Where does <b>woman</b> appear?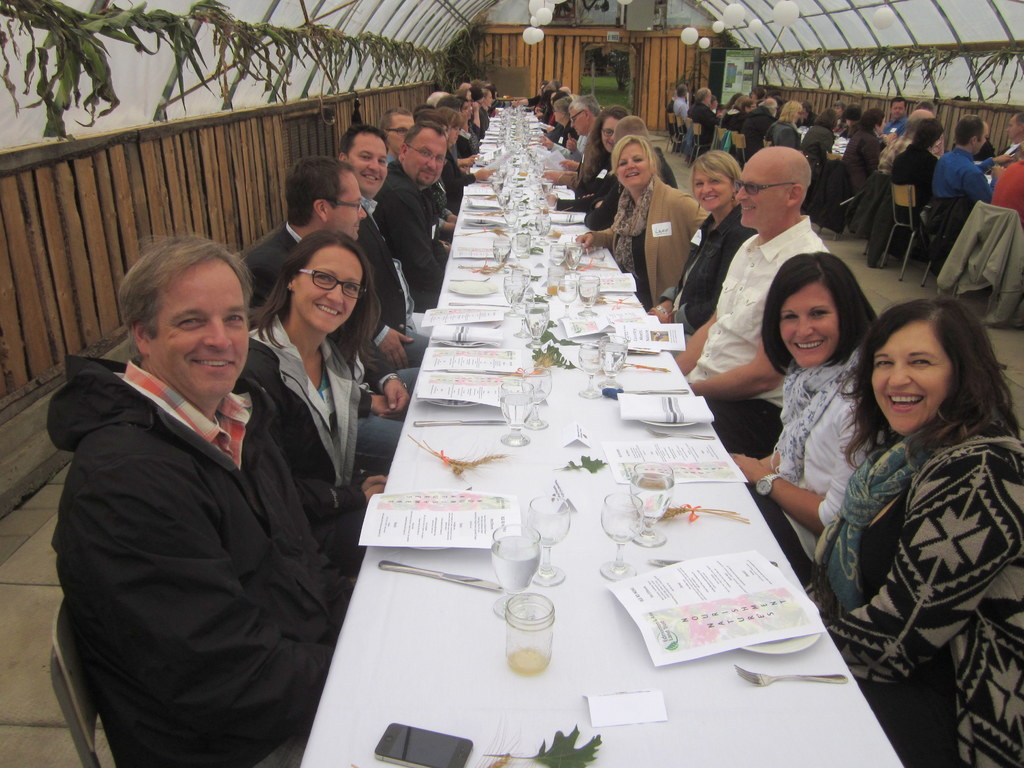
Appears at locate(417, 108, 460, 242).
